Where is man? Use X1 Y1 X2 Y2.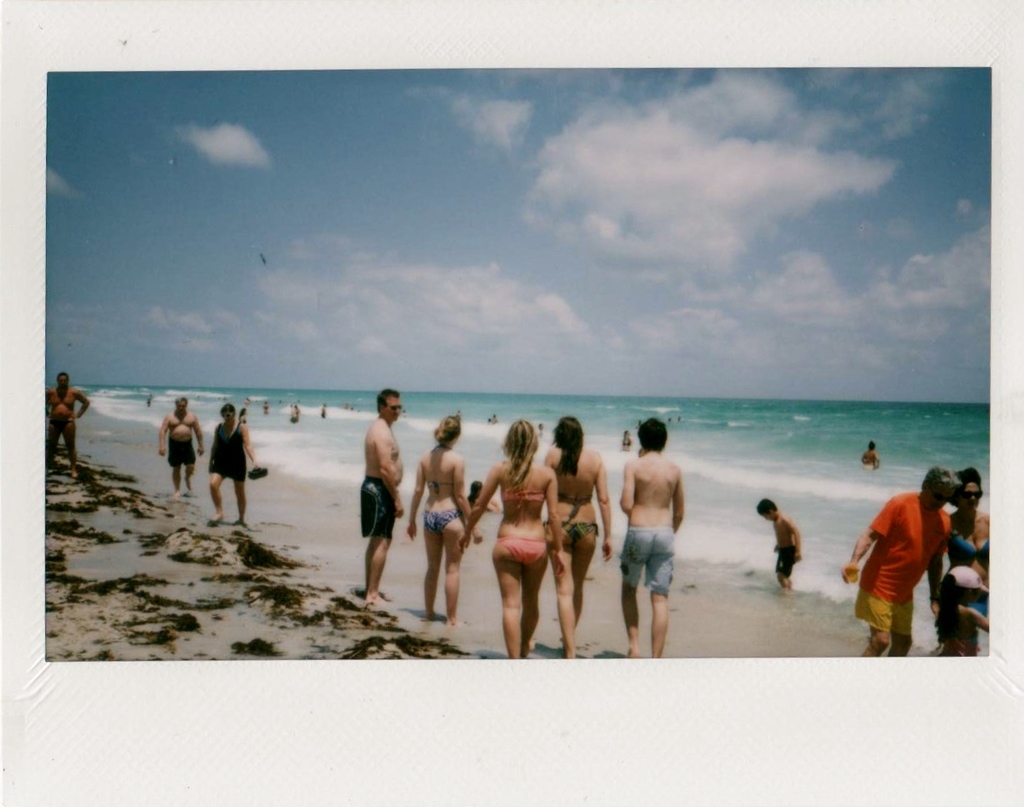
44 366 92 465.
